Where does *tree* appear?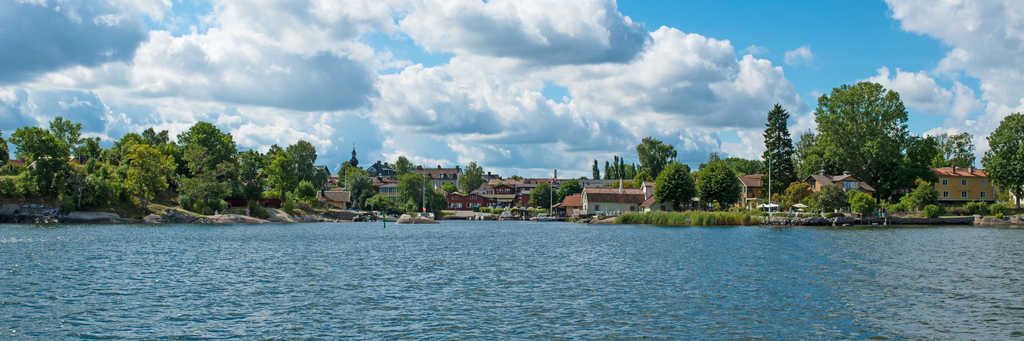
Appears at box(977, 110, 1023, 212).
